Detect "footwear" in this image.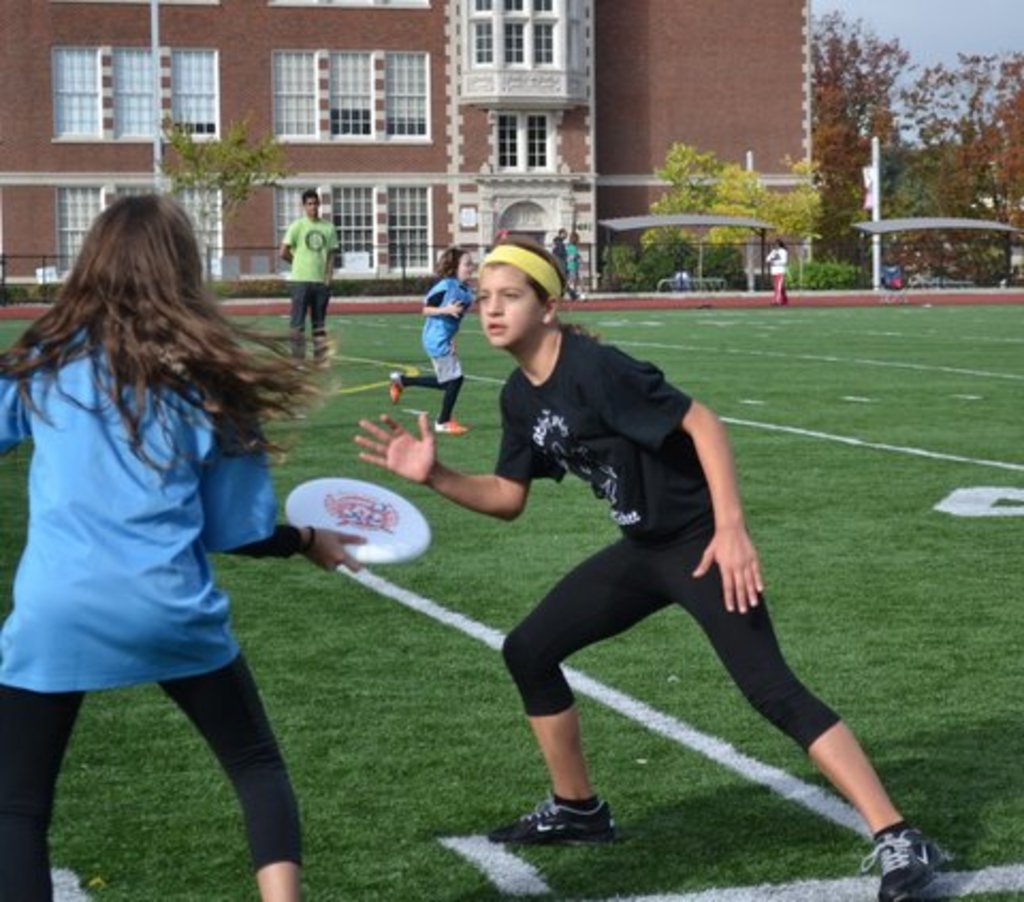
Detection: 879:832:941:900.
